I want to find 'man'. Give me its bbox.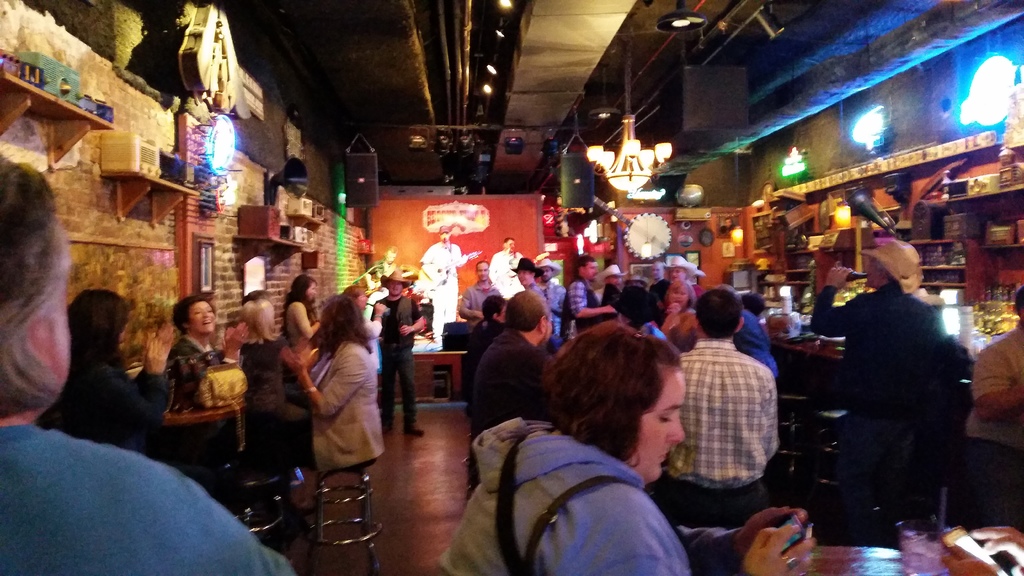
489:239:524:301.
